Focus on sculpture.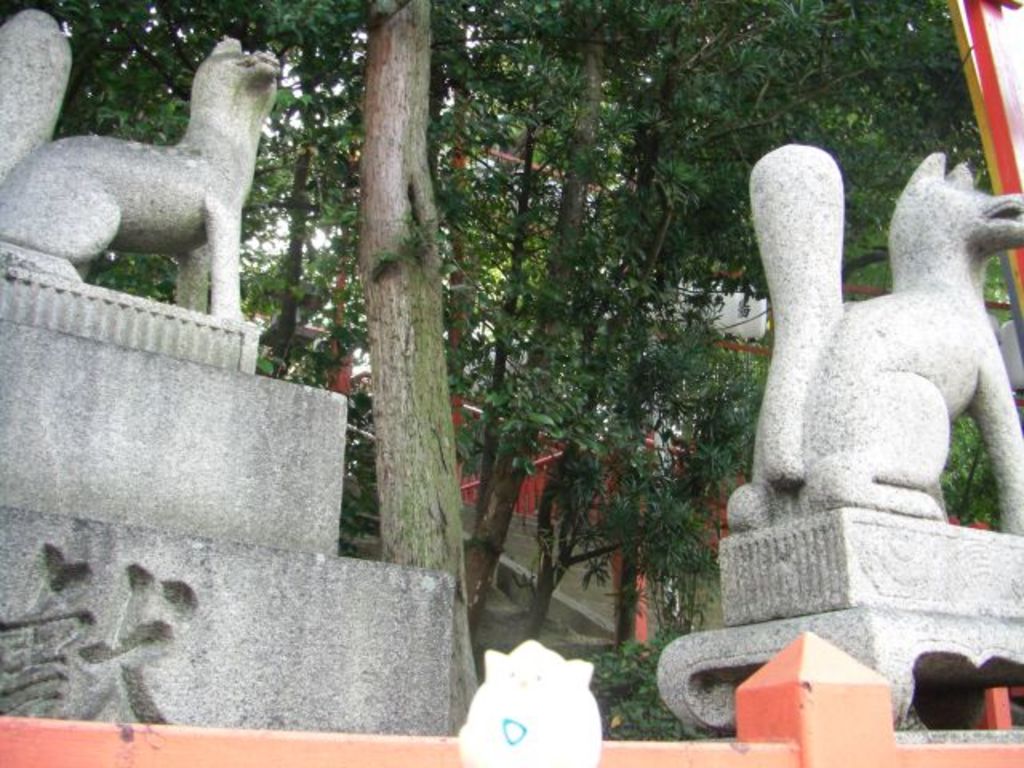
Focused at crop(733, 126, 1014, 640).
